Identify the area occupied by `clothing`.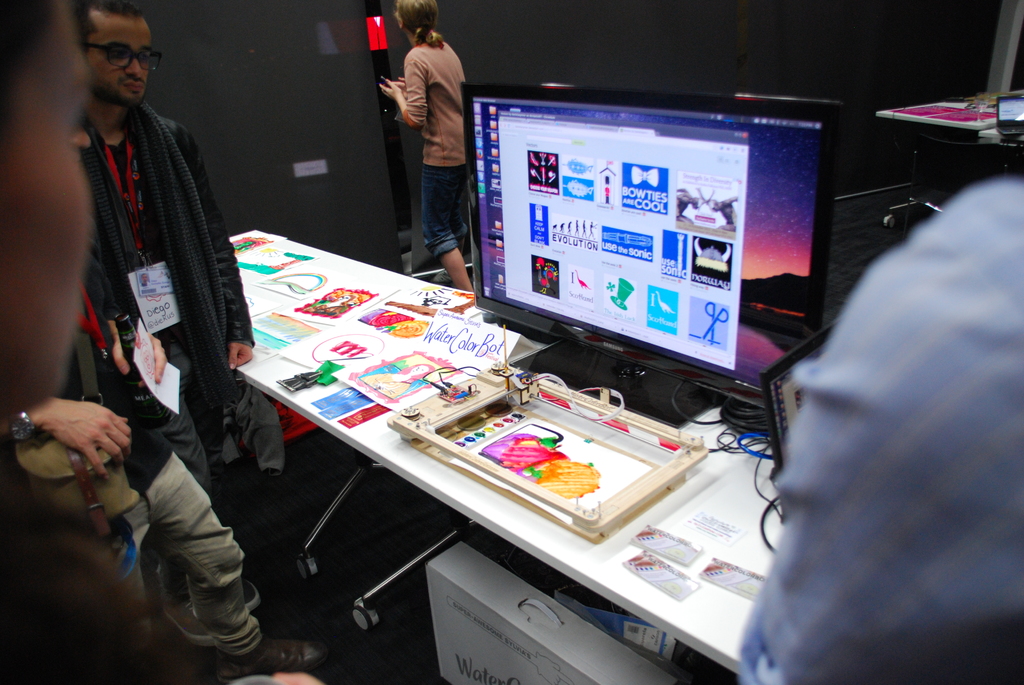
Area: 742/198/1023/684.
